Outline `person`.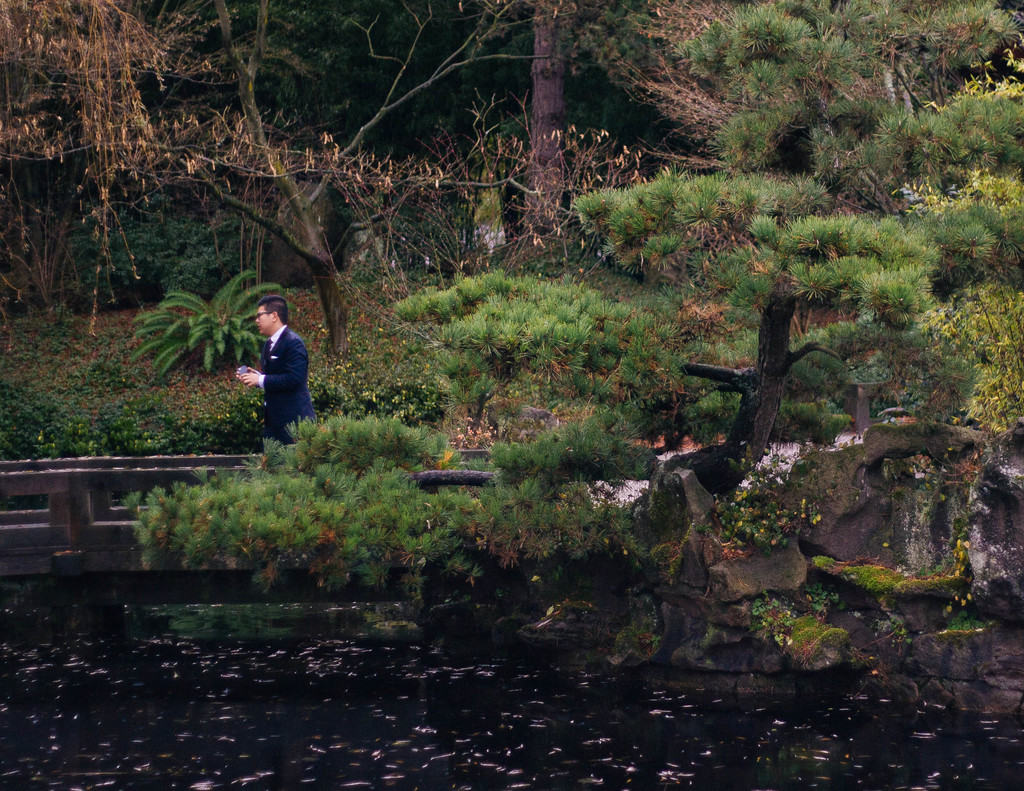
Outline: box(239, 292, 322, 449).
